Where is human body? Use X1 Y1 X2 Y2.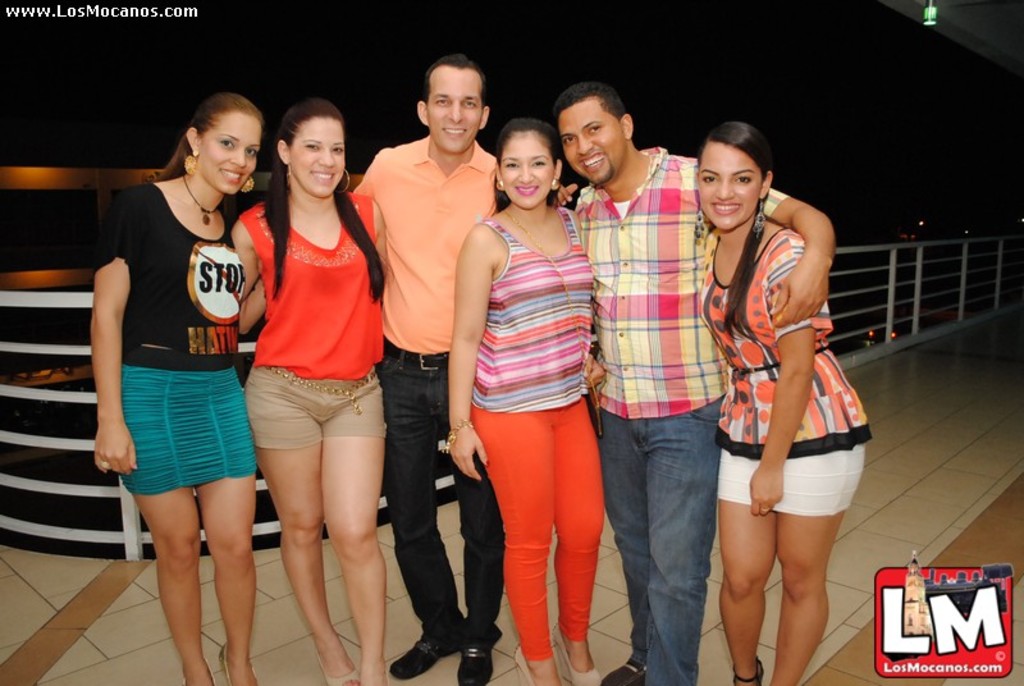
230 187 392 685.
